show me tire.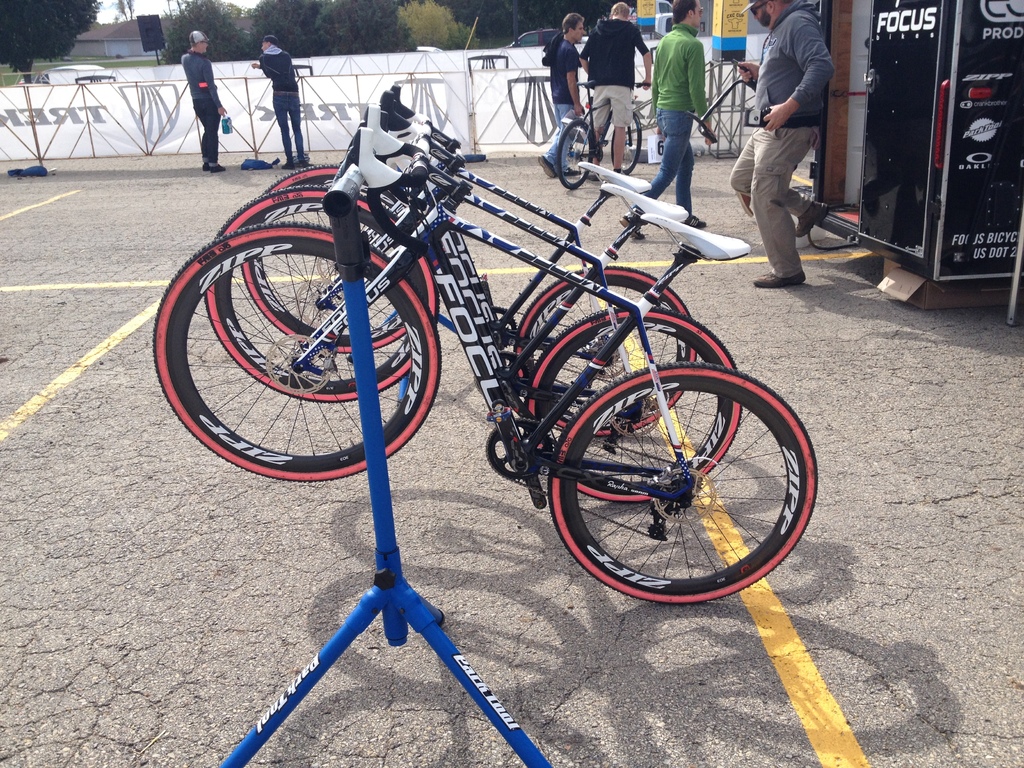
tire is here: {"x1": 205, "y1": 188, "x2": 438, "y2": 402}.
